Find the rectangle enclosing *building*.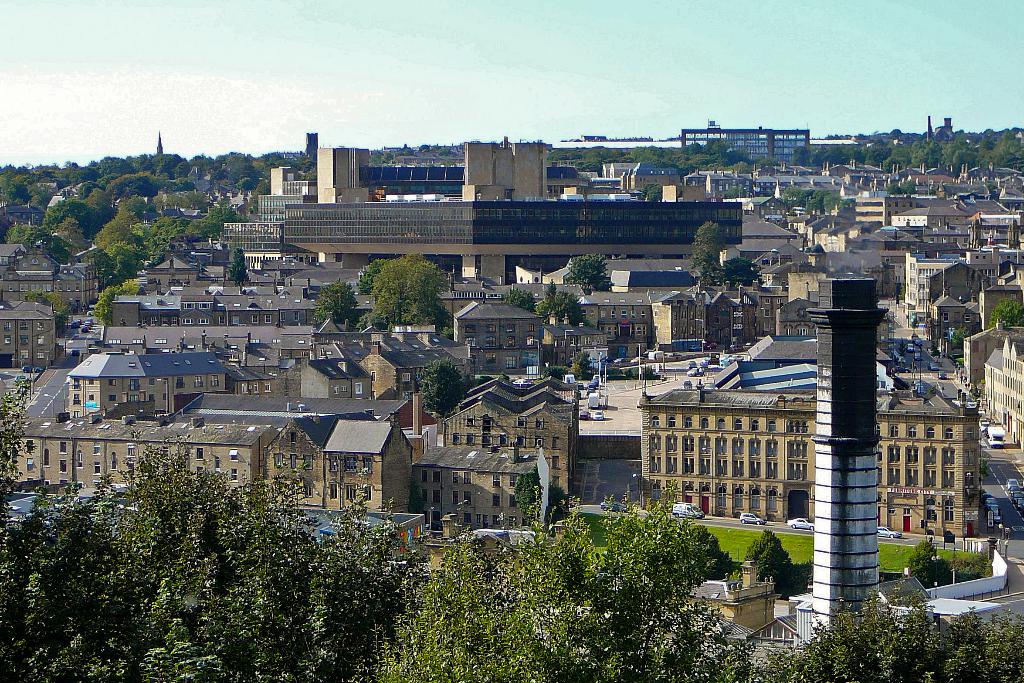
(x1=0, y1=249, x2=100, y2=302).
